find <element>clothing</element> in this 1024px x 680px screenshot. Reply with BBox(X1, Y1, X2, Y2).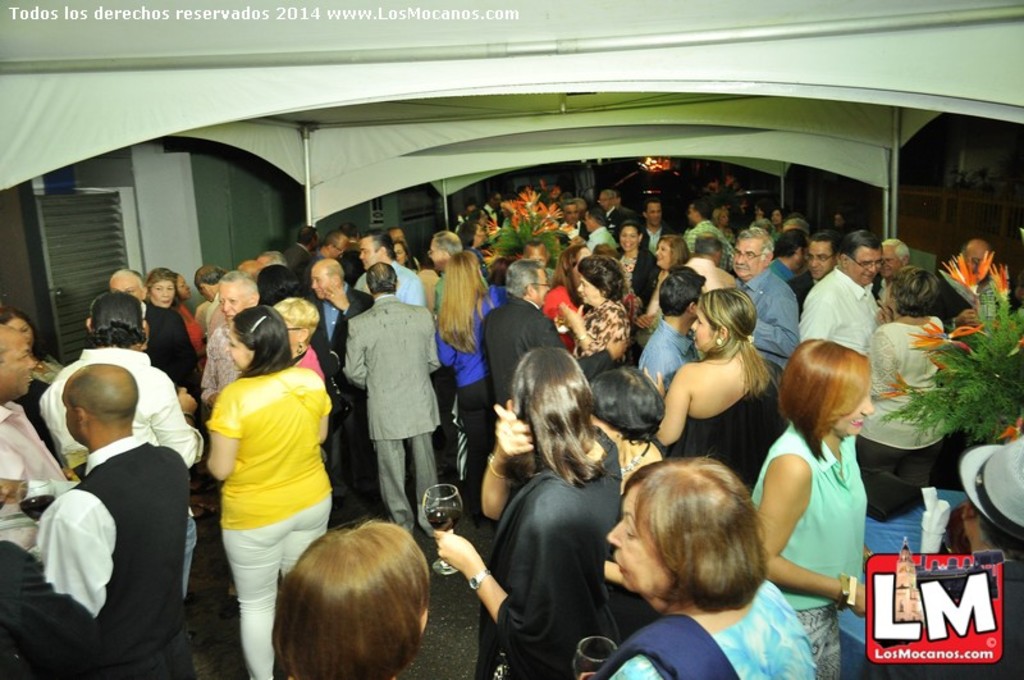
BBox(585, 607, 828, 679).
